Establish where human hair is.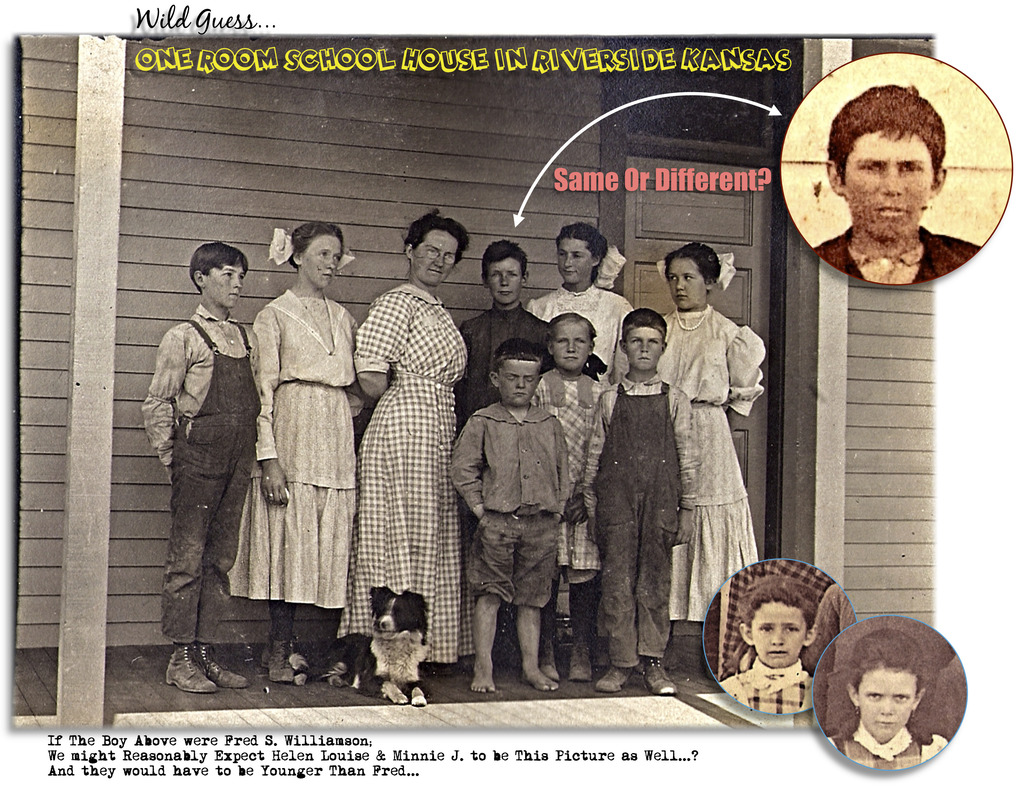
Established at l=287, t=222, r=347, b=268.
